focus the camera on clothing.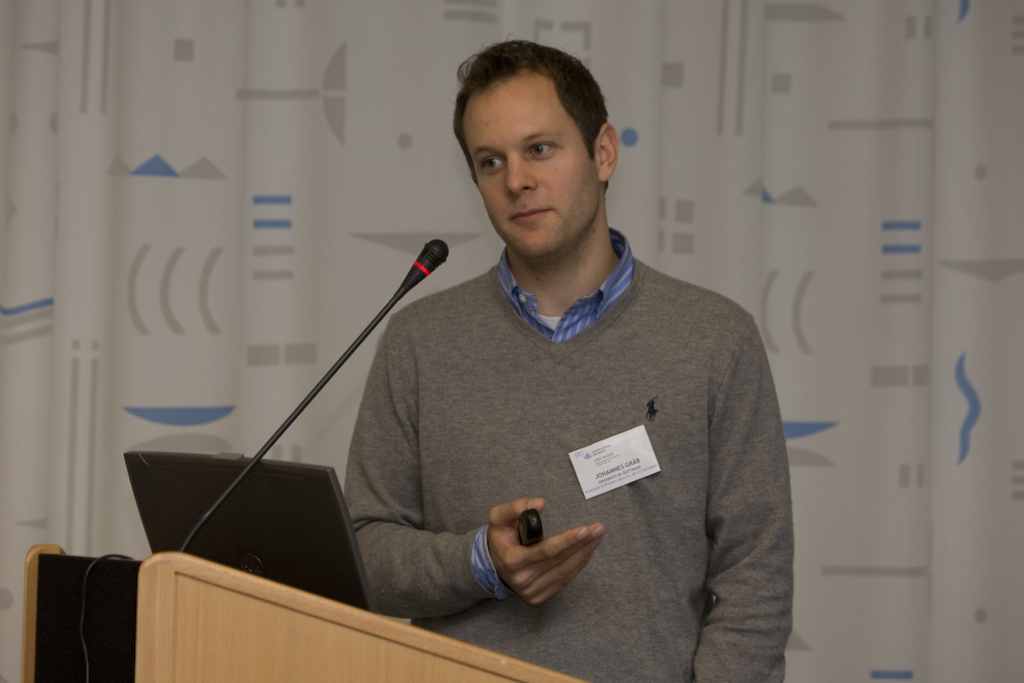
Focus region: 345,224,794,680.
